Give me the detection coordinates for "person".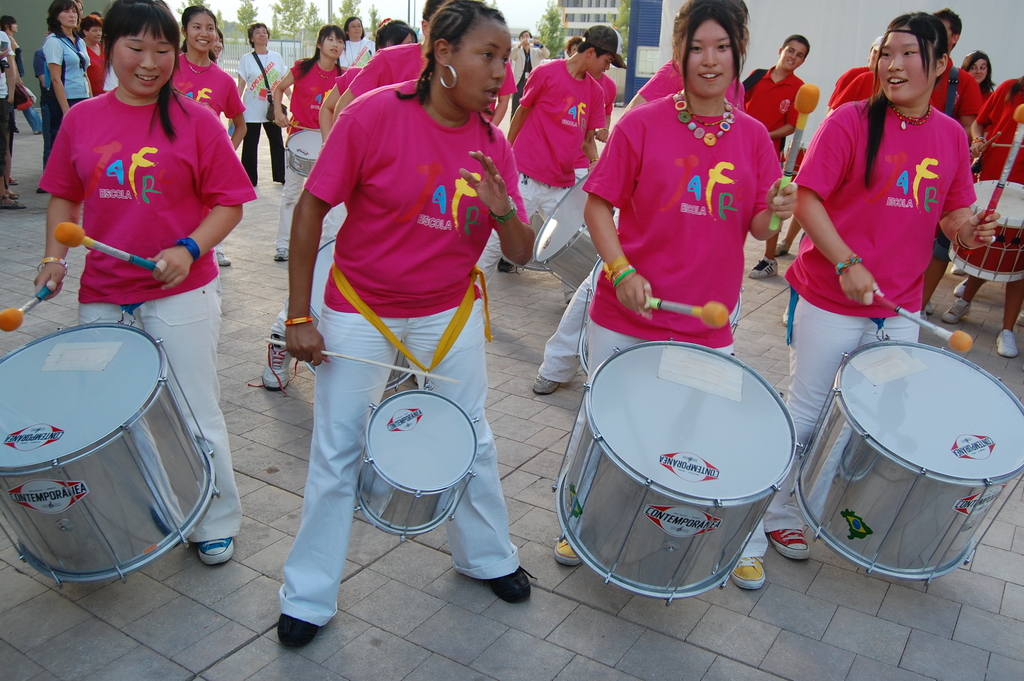
<box>492,22,628,261</box>.
